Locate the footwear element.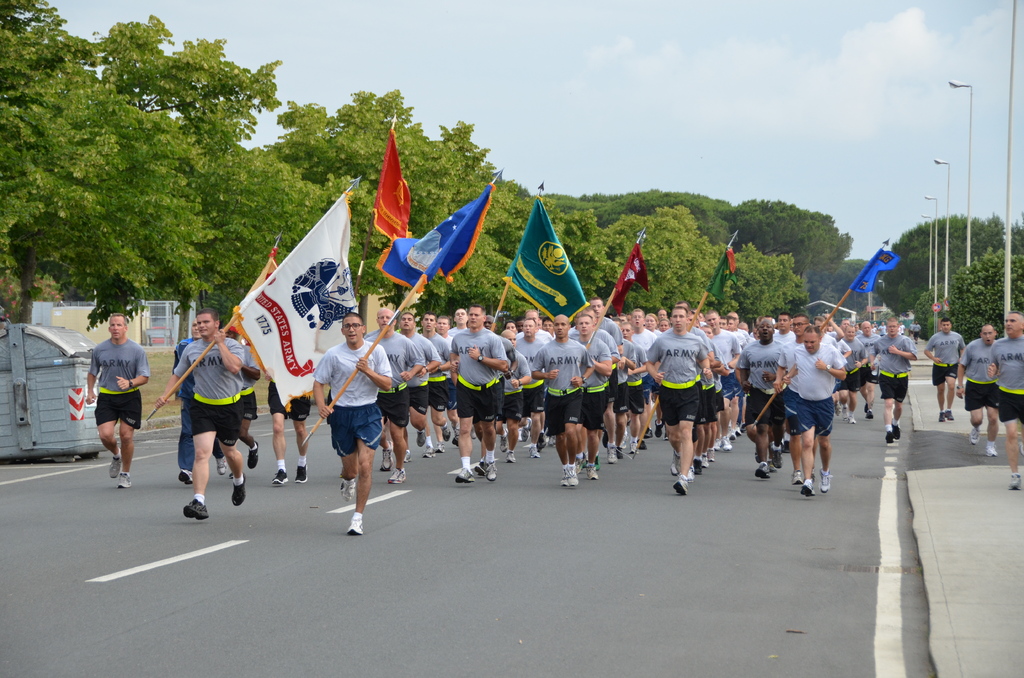
Element bbox: 606 444 615 464.
